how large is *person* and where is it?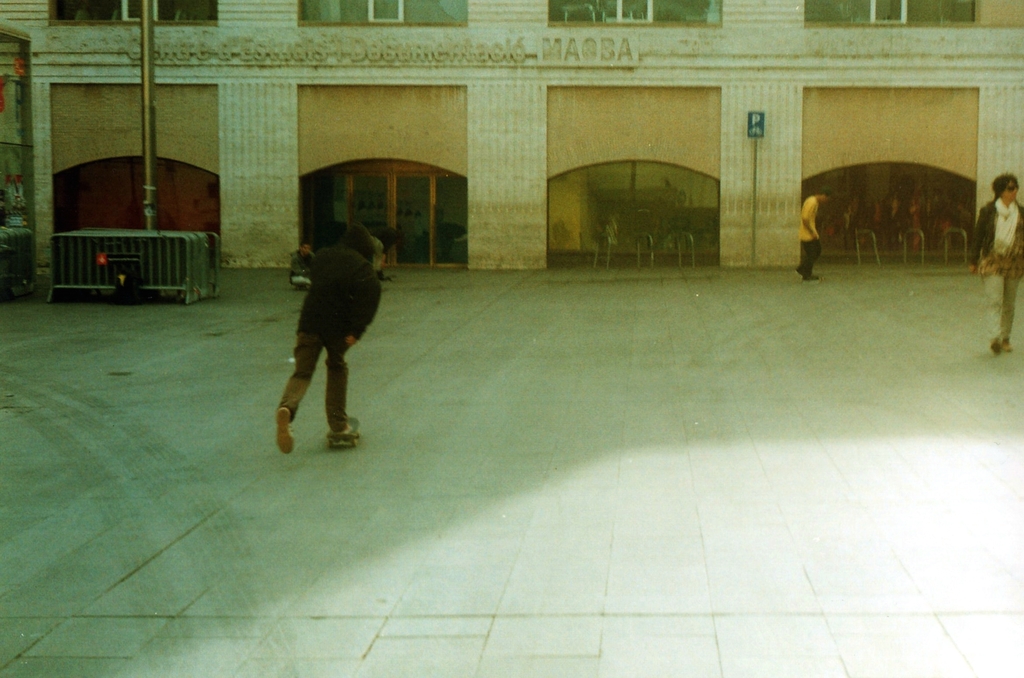
Bounding box: l=797, t=186, r=831, b=288.
